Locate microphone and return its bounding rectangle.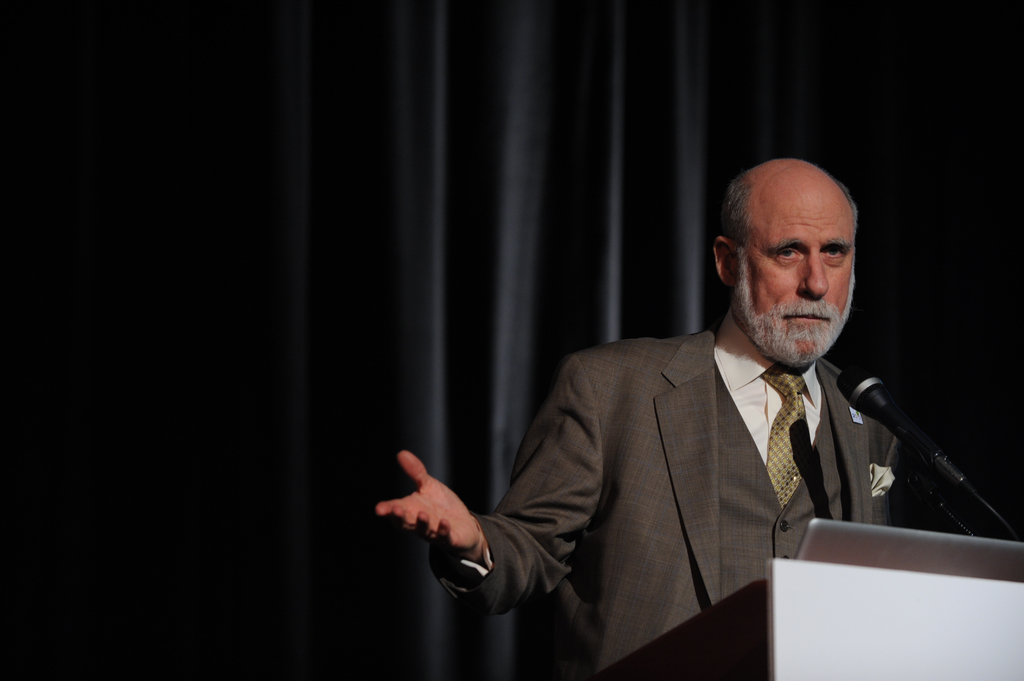
(857, 349, 1000, 534).
